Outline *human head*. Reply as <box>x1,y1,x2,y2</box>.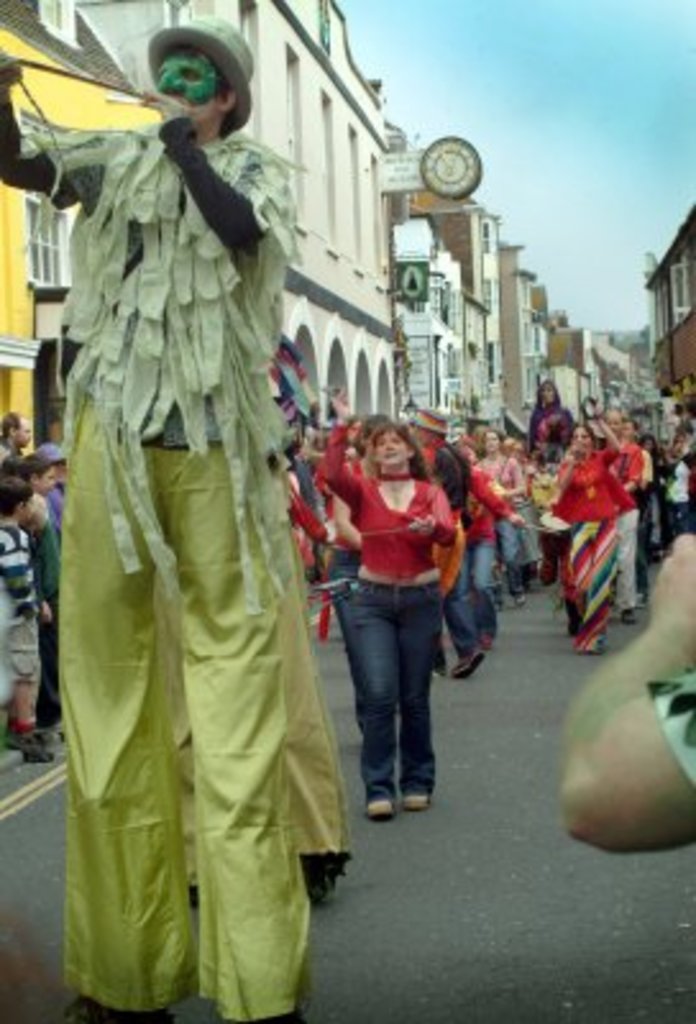
<box>627,415,640,438</box>.
